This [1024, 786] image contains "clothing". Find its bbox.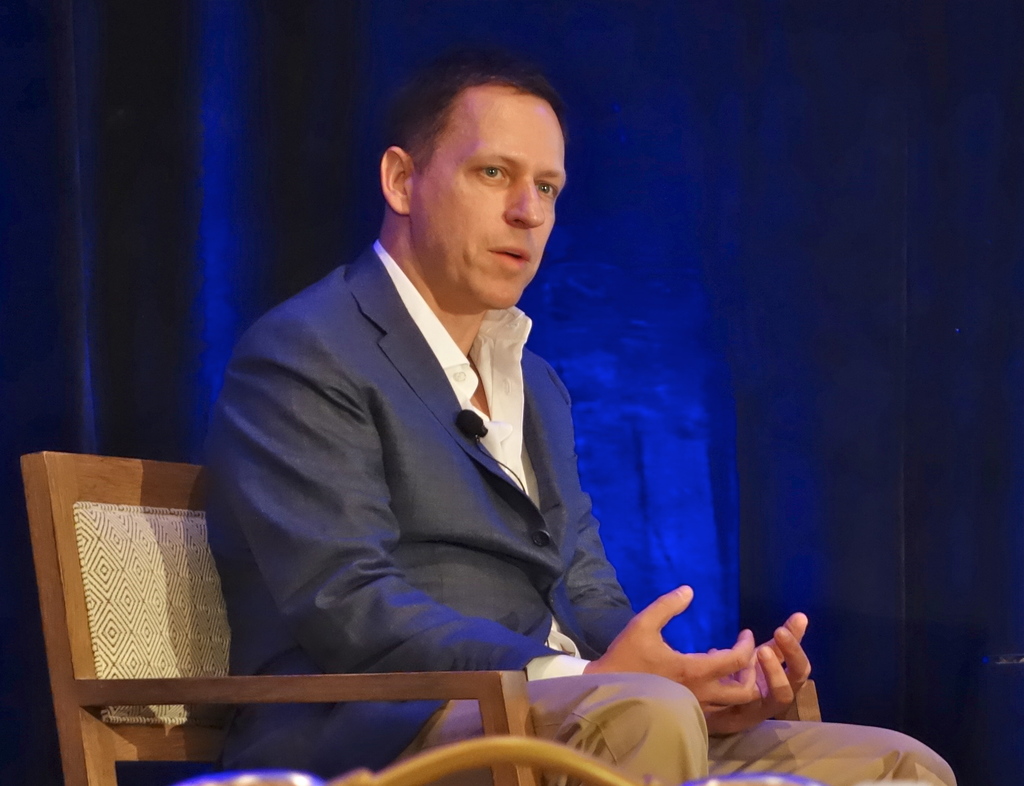
select_region(199, 235, 959, 785).
